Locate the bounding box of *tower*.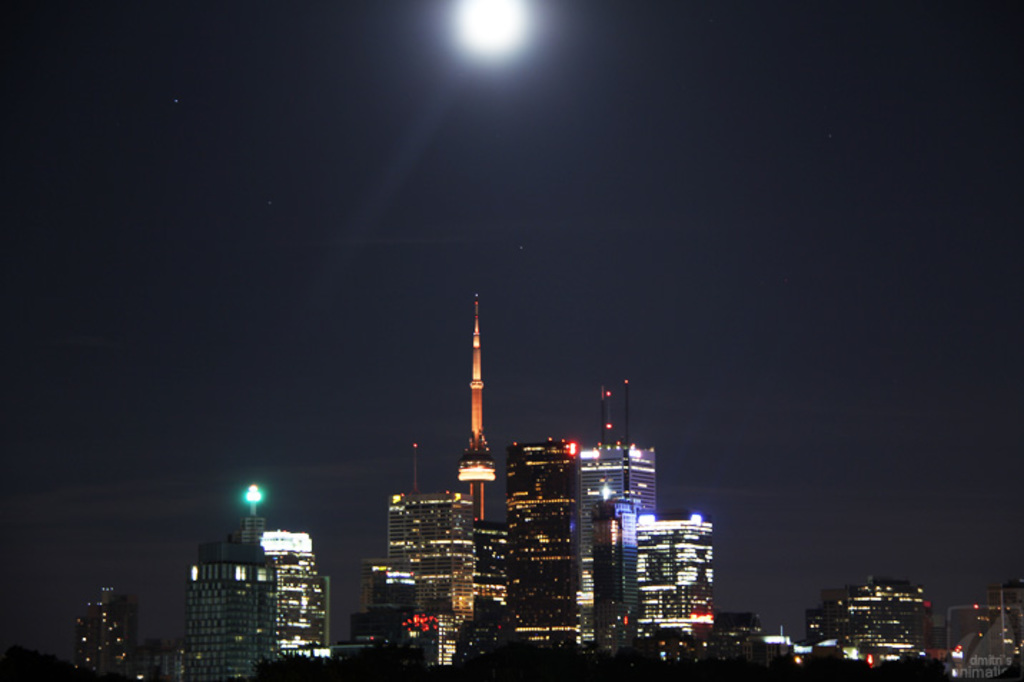
Bounding box: bbox=(638, 518, 707, 639).
